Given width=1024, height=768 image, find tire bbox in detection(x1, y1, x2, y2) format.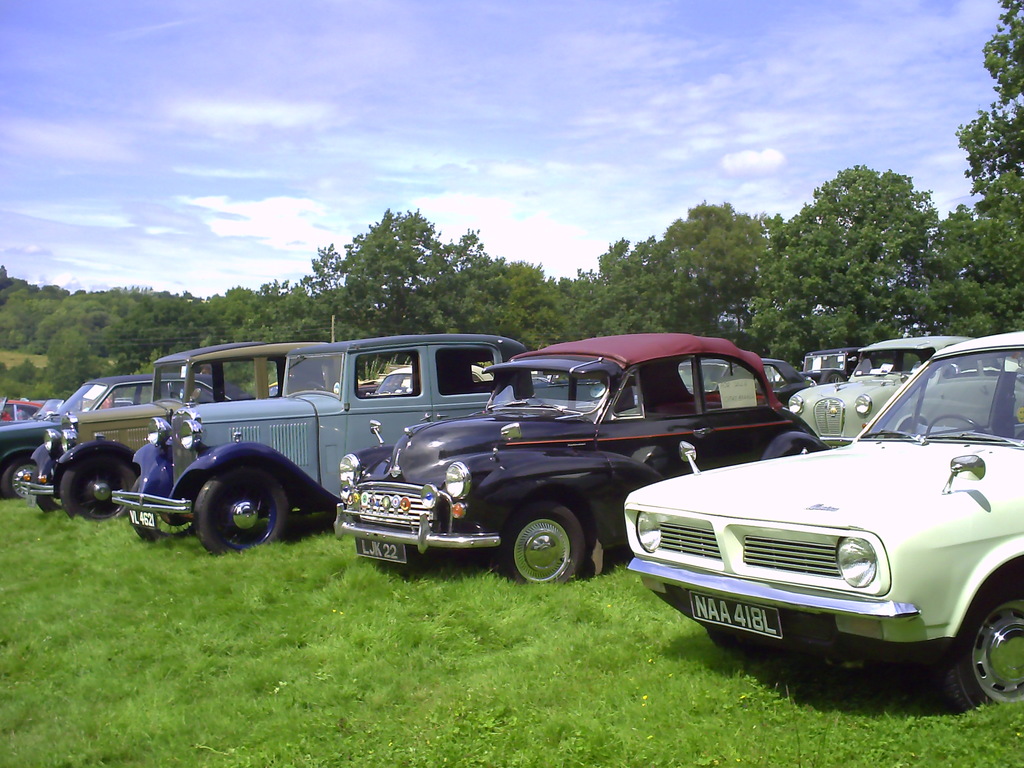
detection(36, 461, 52, 511).
